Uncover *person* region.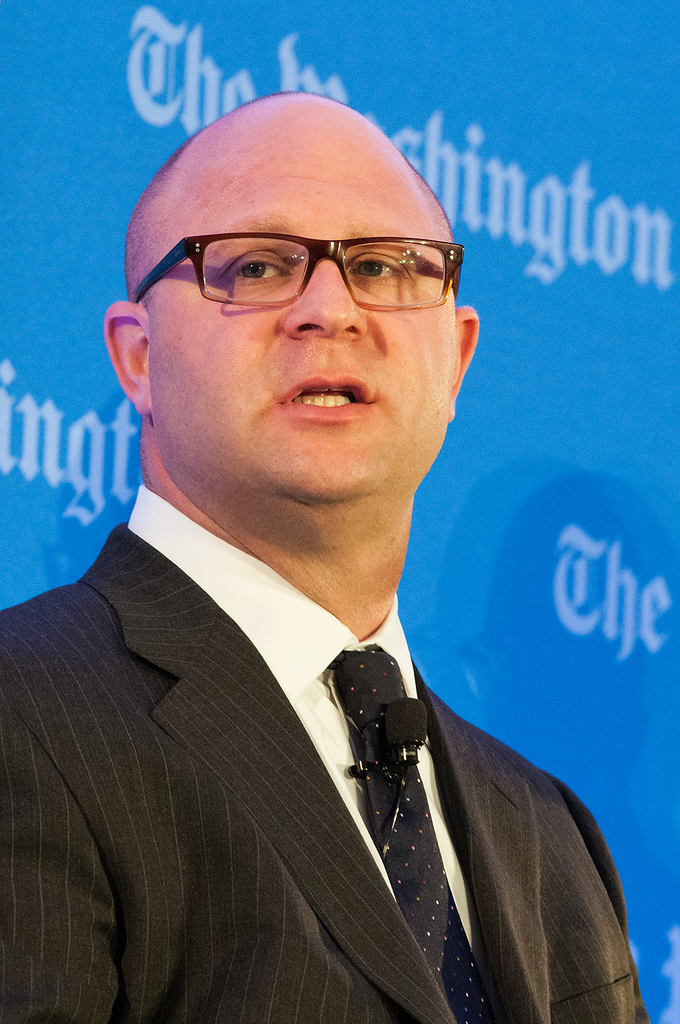
Uncovered: (left=12, top=168, right=632, bottom=1021).
